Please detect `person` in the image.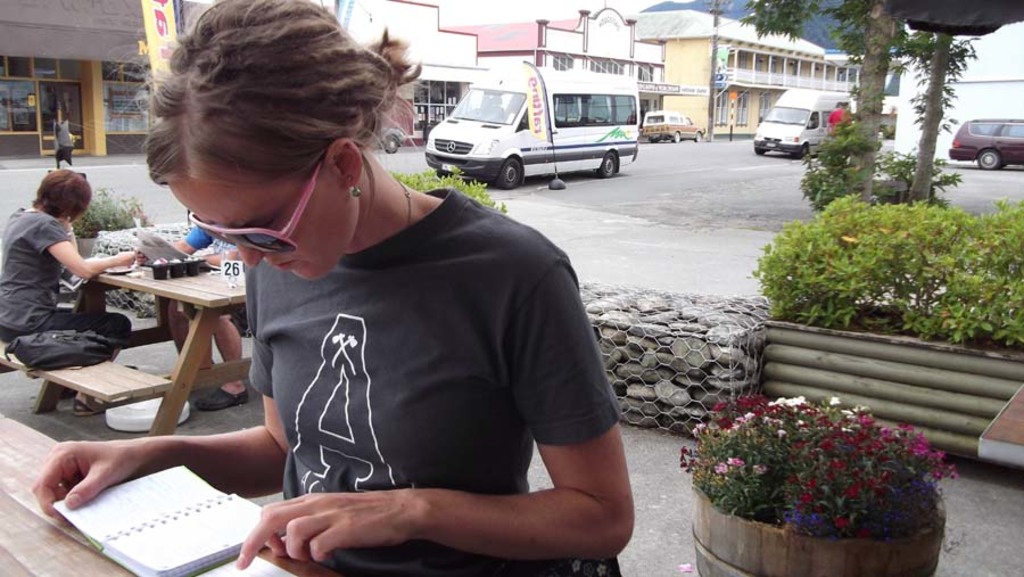
<box>147,65,627,576</box>.
